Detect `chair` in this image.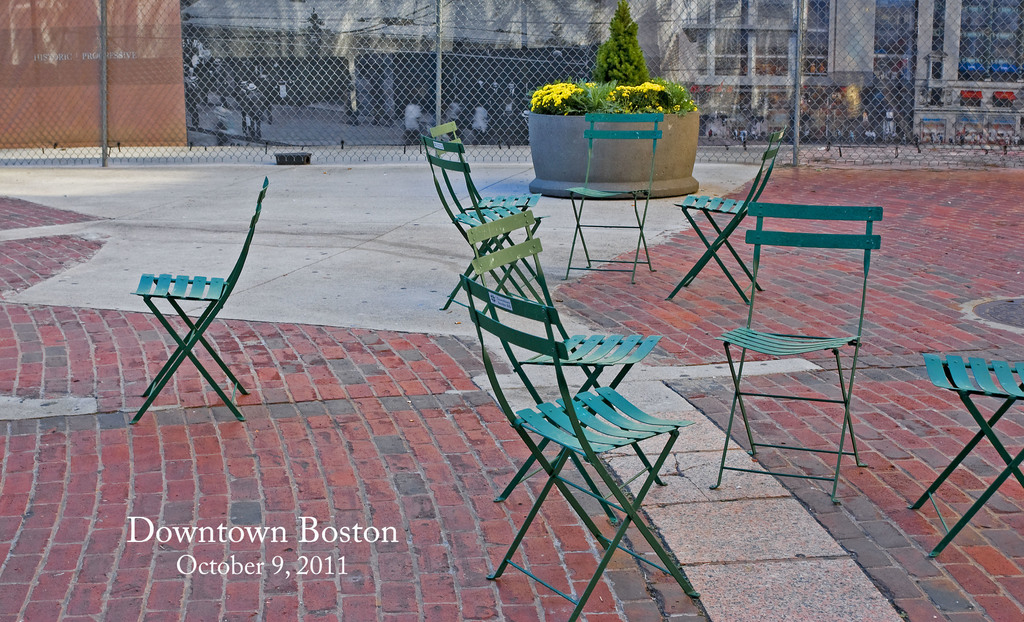
Detection: detection(104, 180, 269, 422).
